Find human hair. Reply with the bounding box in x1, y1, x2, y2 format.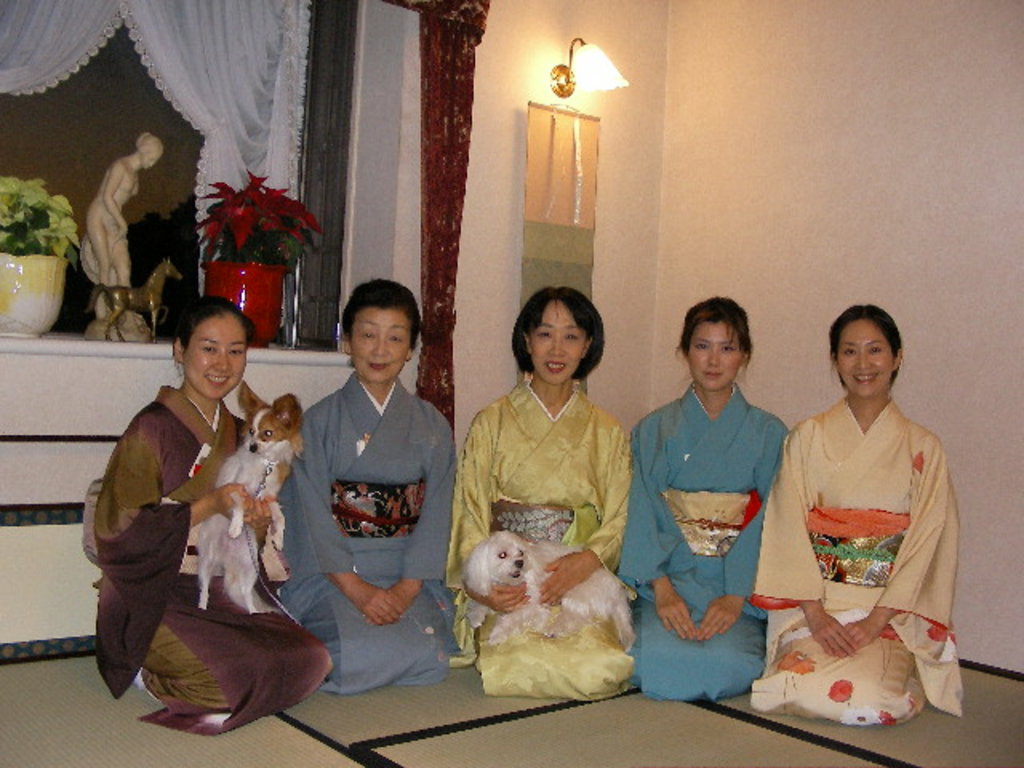
509, 283, 605, 379.
